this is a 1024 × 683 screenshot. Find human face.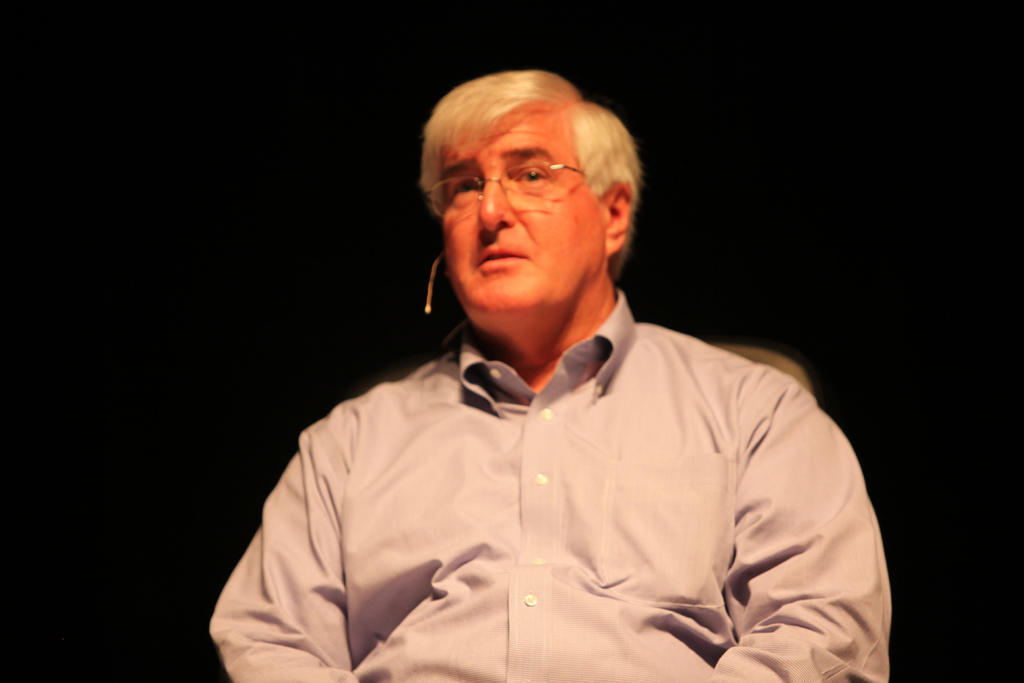
Bounding box: (439,101,602,309).
